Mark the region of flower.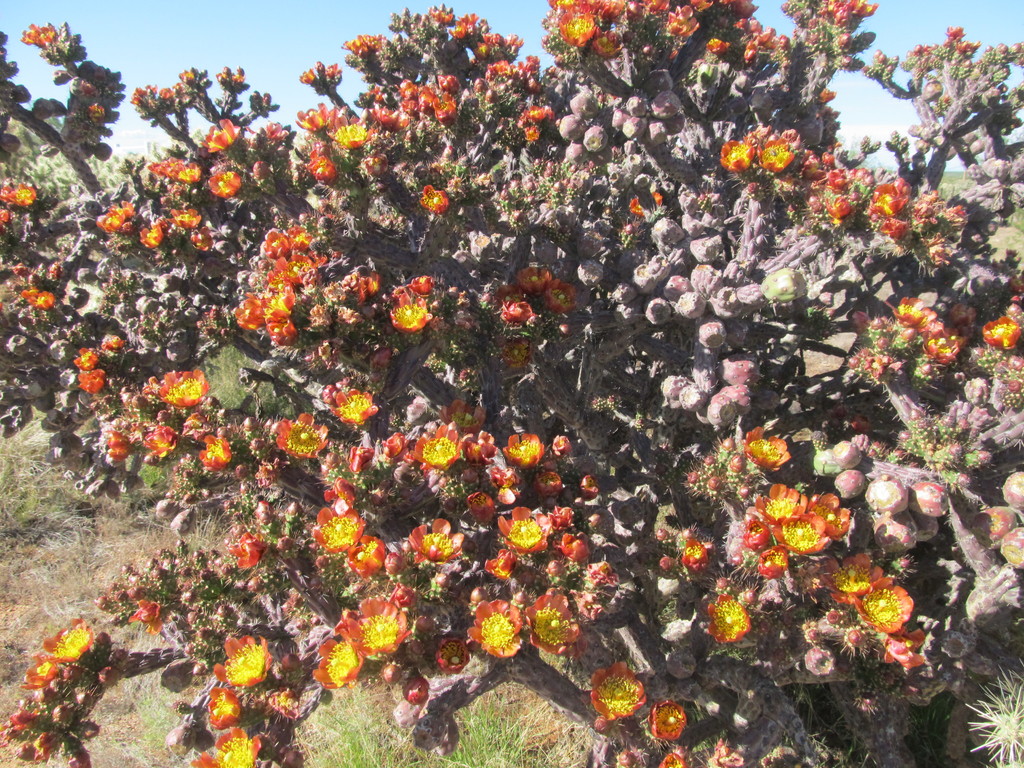
Region: {"x1": 580, "y1": 0, "x2": 625, "y2": 51}.
